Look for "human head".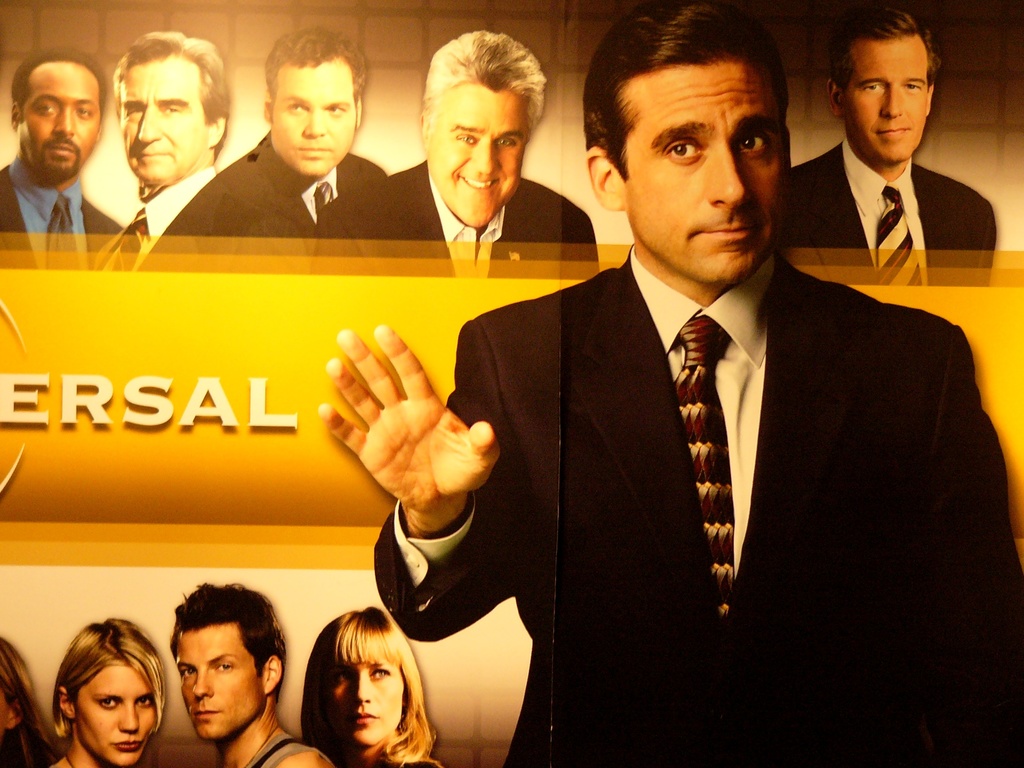
Found: BBox(309, 610, 412, 745).
